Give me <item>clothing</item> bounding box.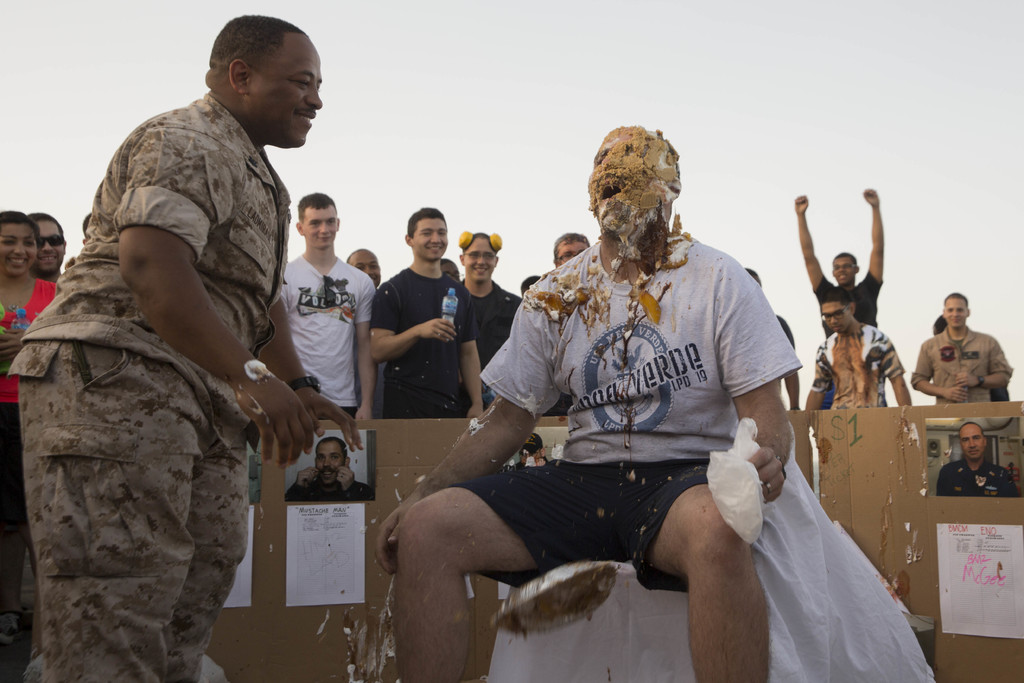
bbox=[811, 273, 884, 325].
